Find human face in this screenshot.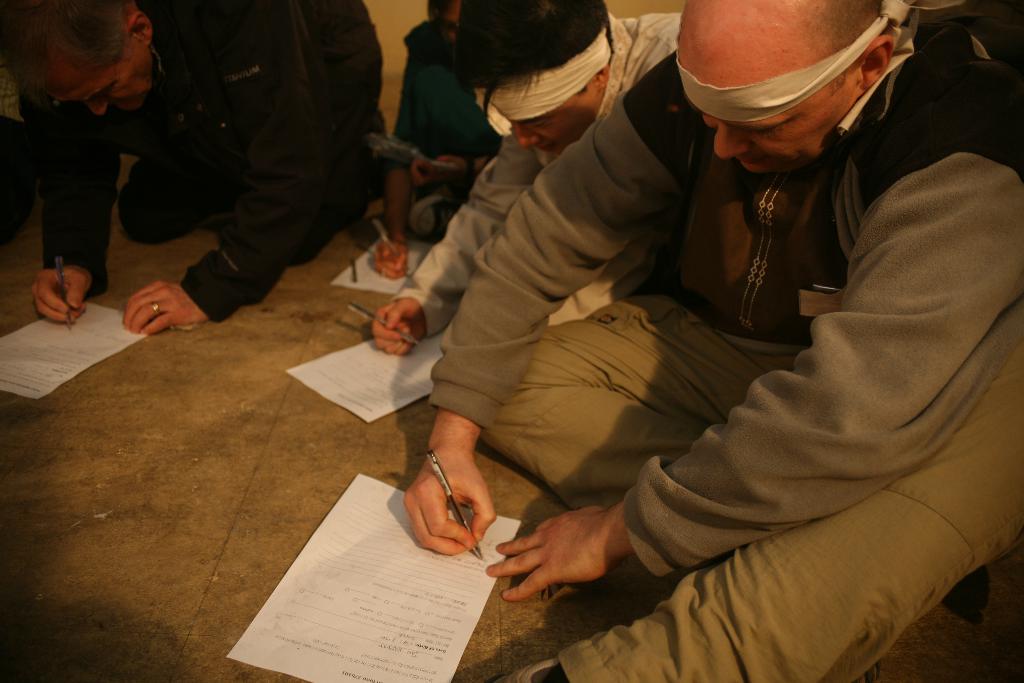
The bounding box for human face is bbox(509, 86, 602, 153).
